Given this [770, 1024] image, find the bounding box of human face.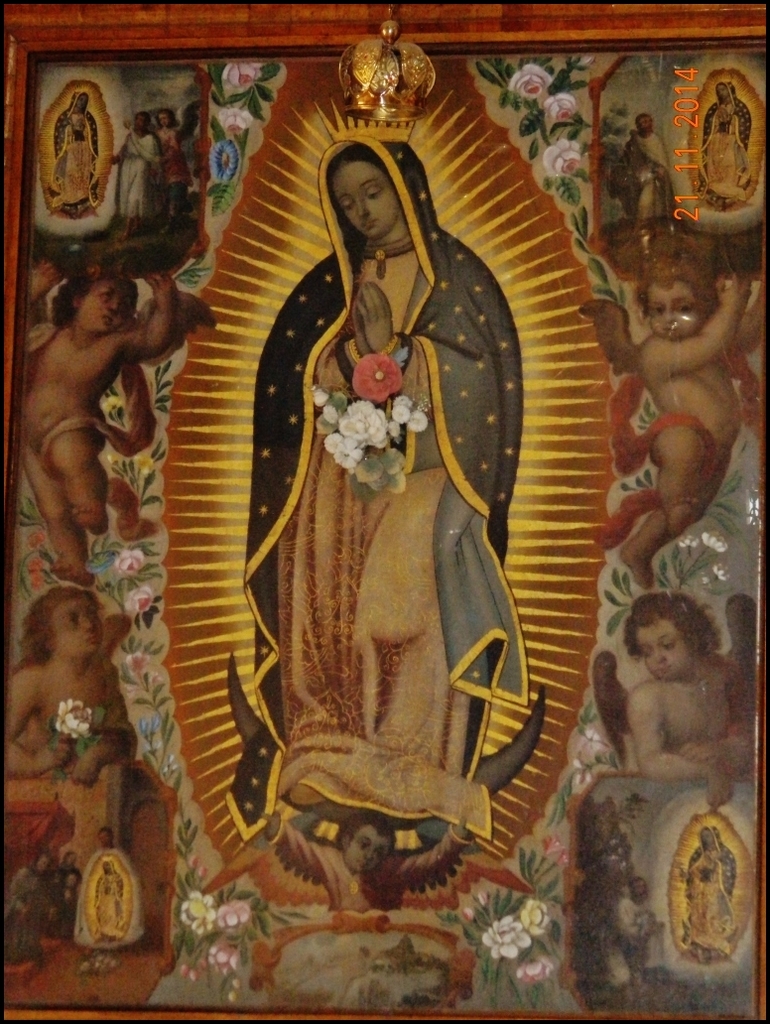
x1=718, y1=80, x2=741, y2=109.
